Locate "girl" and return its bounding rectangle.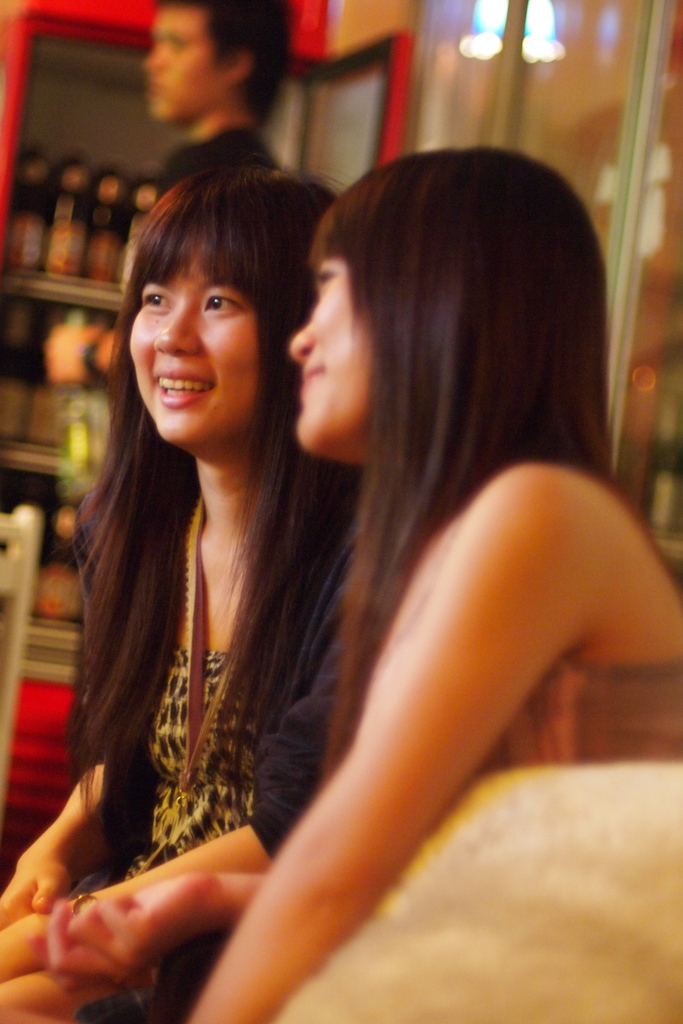
[40,147,682,1023].
